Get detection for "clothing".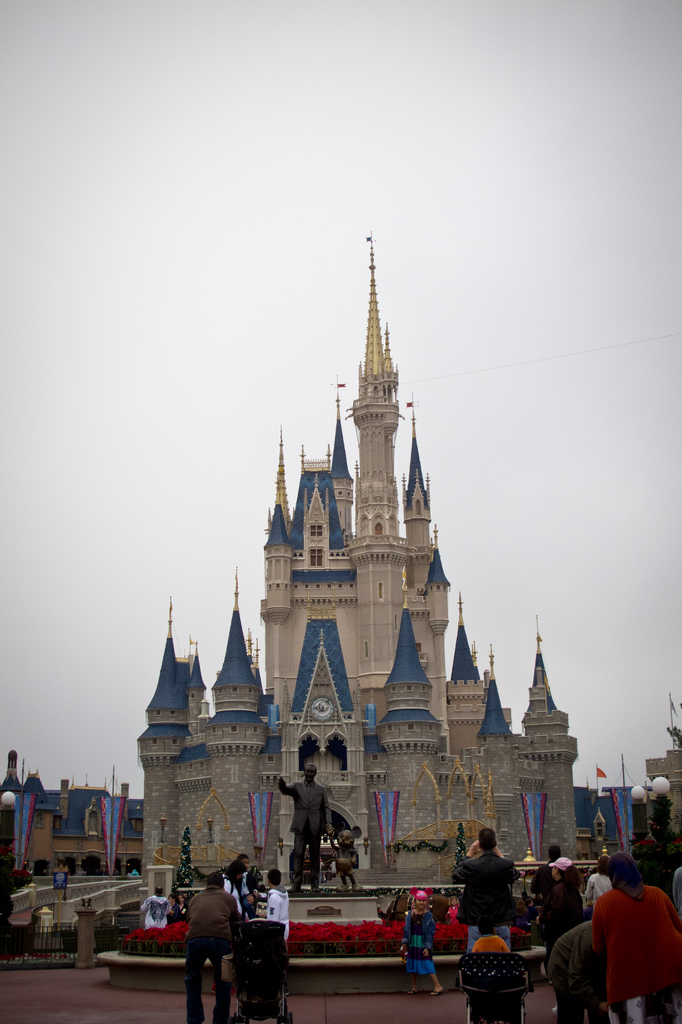
Detection: 525,855,564,940.
